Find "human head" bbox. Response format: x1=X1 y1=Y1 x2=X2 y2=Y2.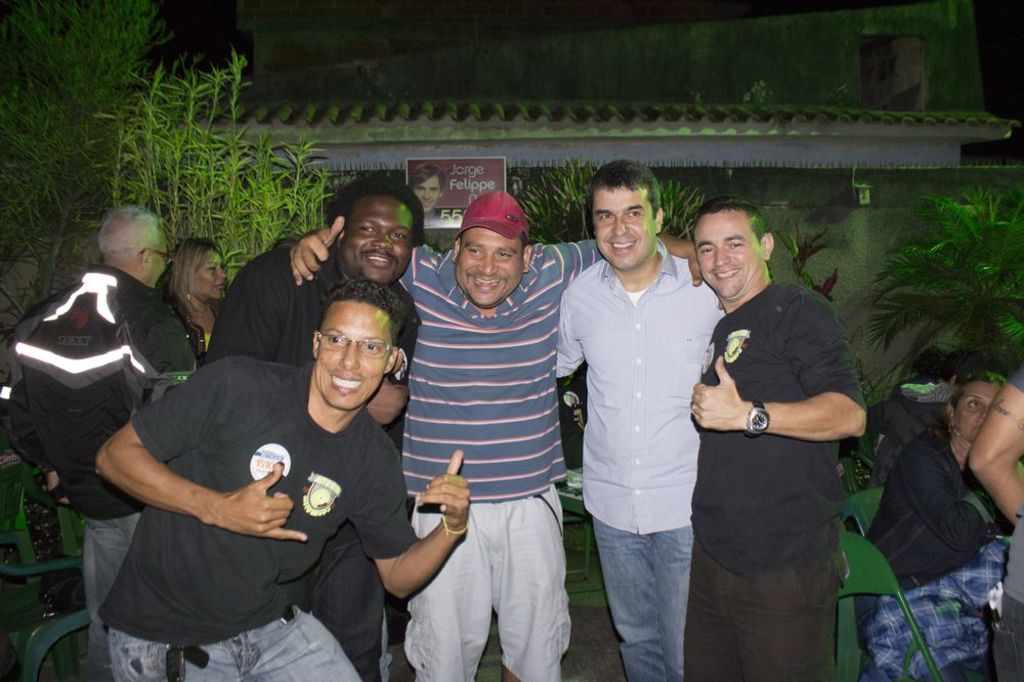
x1=325 y1=175 x2=430 y2=285.
